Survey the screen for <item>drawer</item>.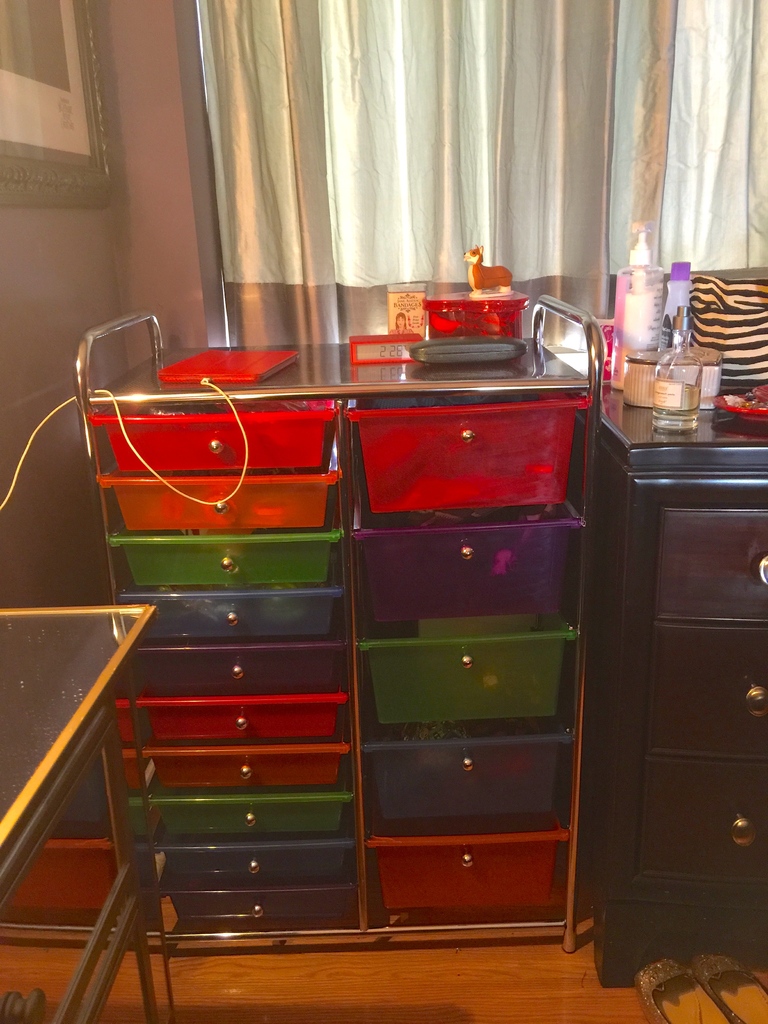
Survey found: (x1=97, y1=468, x2=344, y2=528).
